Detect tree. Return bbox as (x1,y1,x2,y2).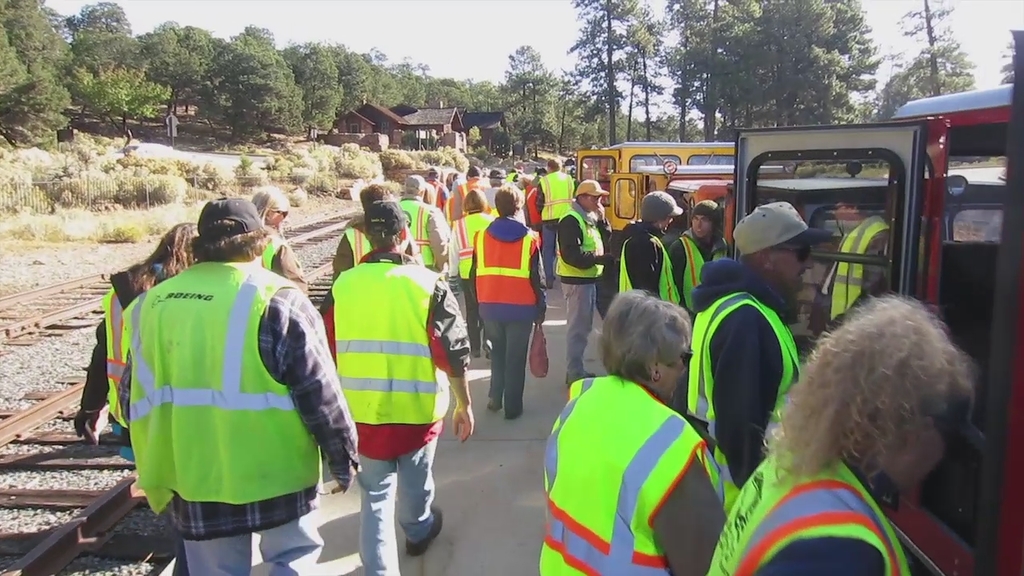
(466,78,495,119).
